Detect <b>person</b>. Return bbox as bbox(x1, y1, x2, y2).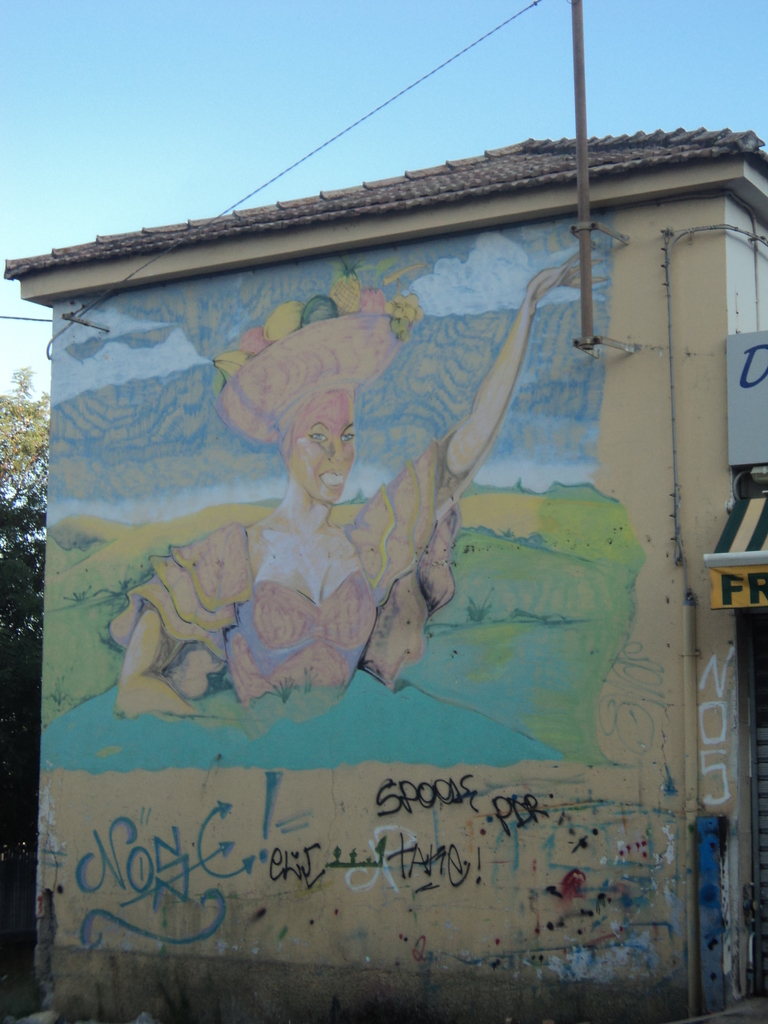
bbox(116, 254, 563, 710).
